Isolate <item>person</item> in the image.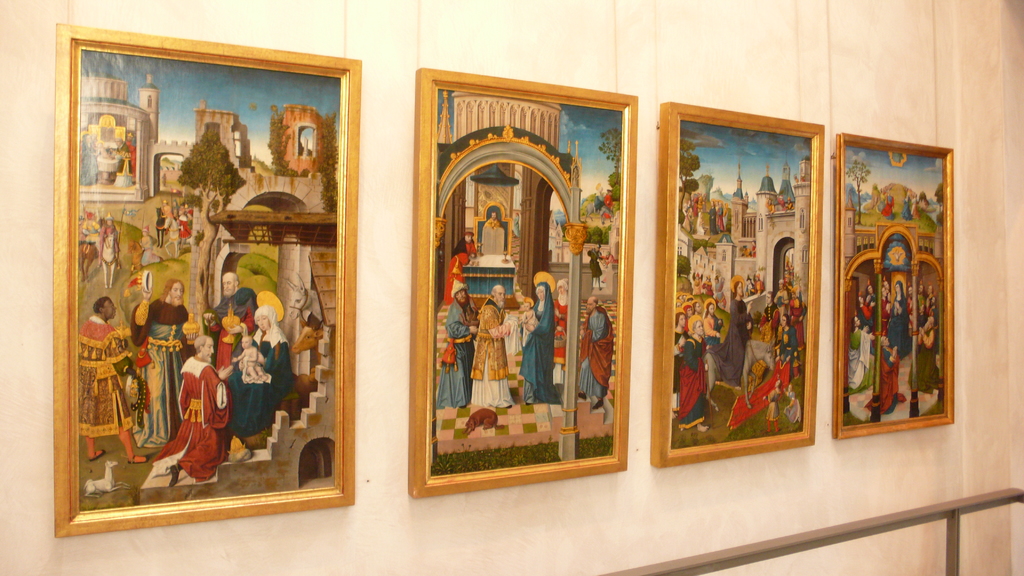
Isolated region: <bbox>77, 132, 104, 185</bbox>.
